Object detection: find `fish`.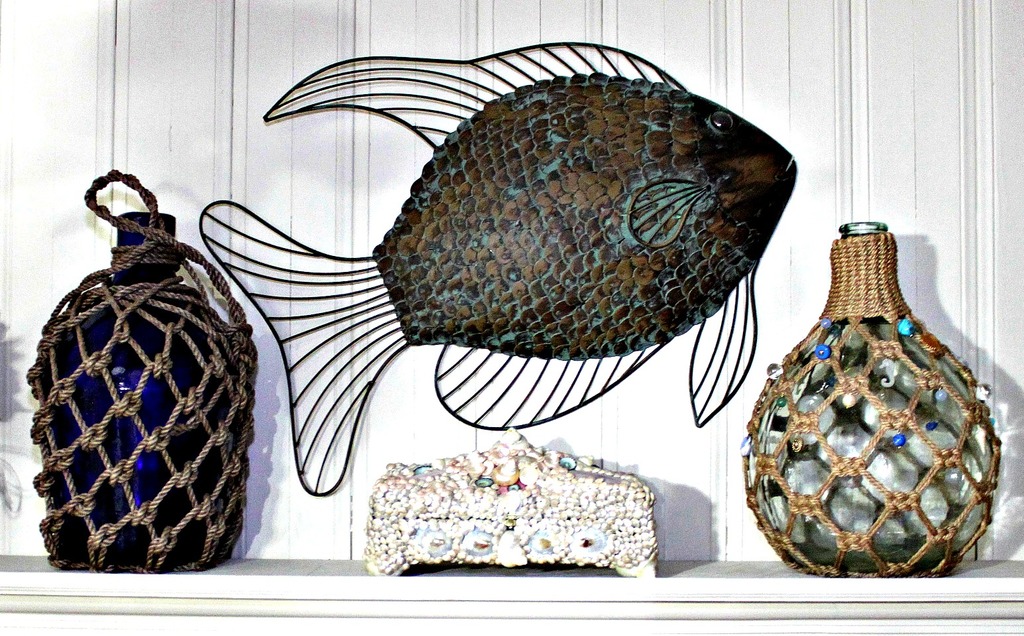
{"x1": 174, "y1": 45, "x2": 813, "y2": 517}.
